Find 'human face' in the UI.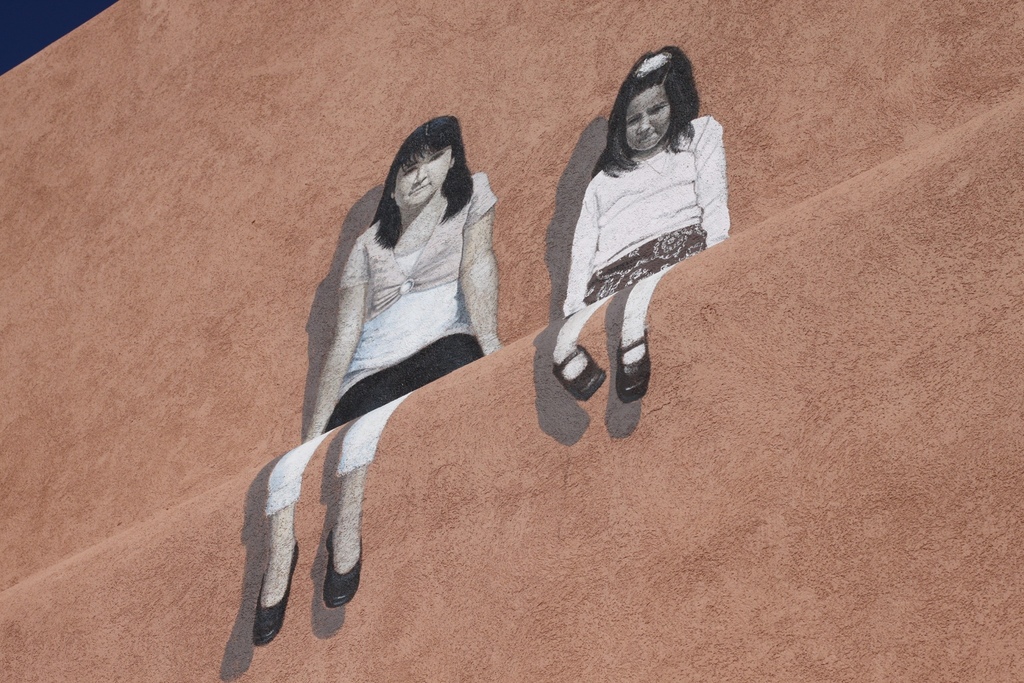
UI element at [390,149,459,203].
